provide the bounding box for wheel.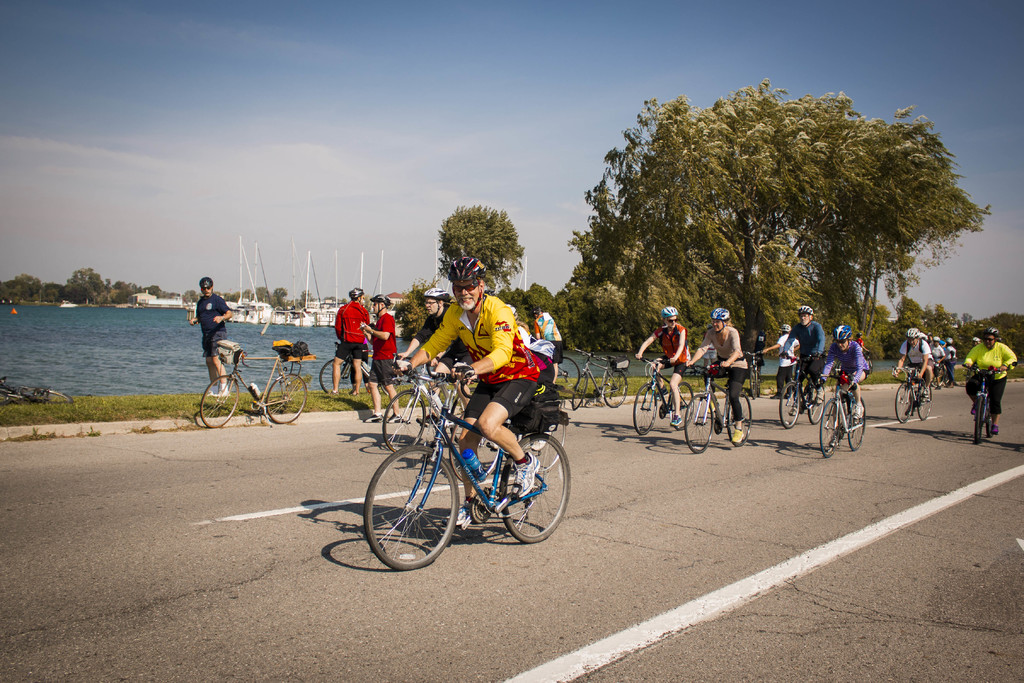
box(572, 373, 589, 409).
